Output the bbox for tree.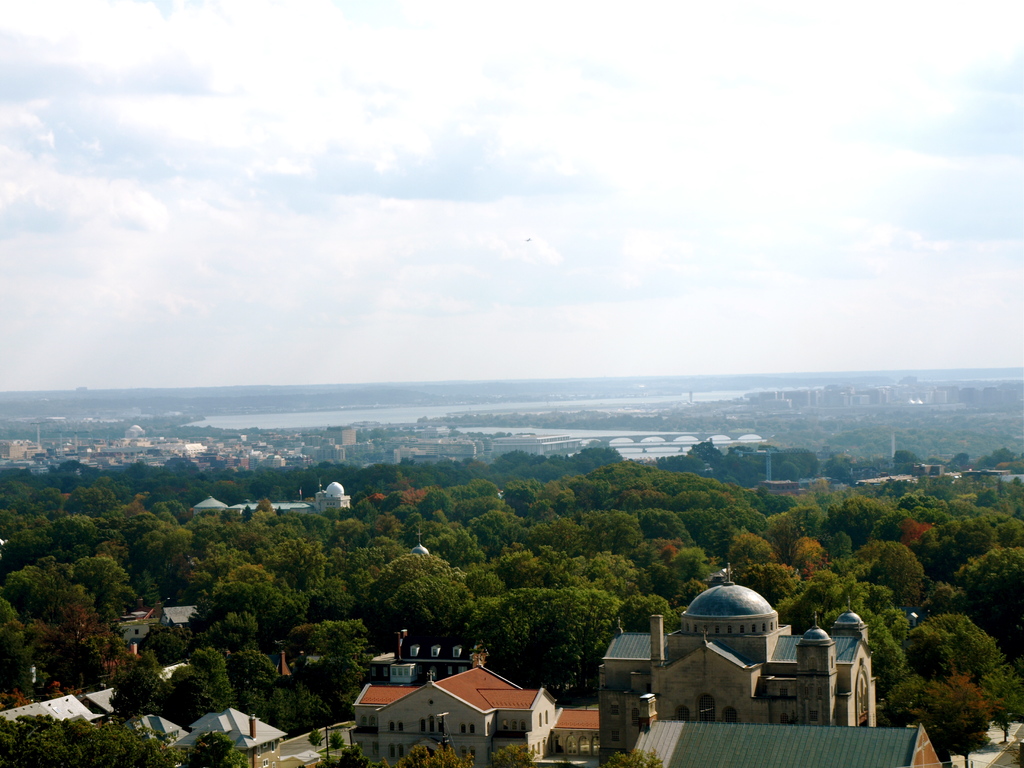
[x1=882, y1=676, x2=925, y2=728].
